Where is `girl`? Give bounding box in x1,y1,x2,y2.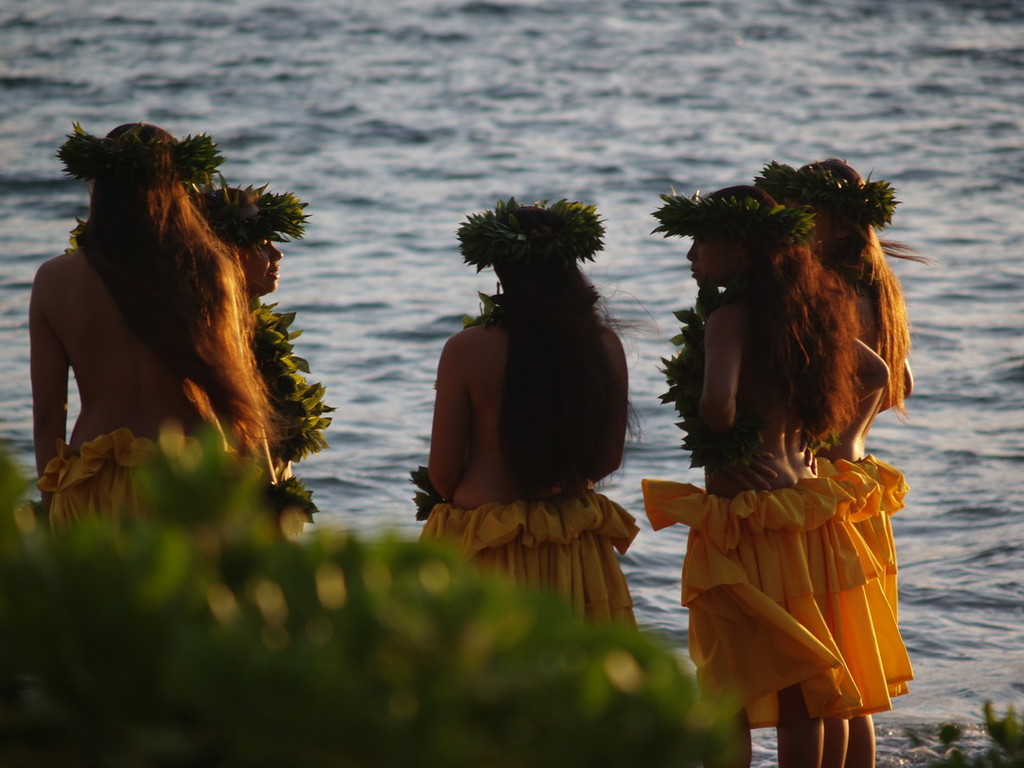
27,112,280,520.
